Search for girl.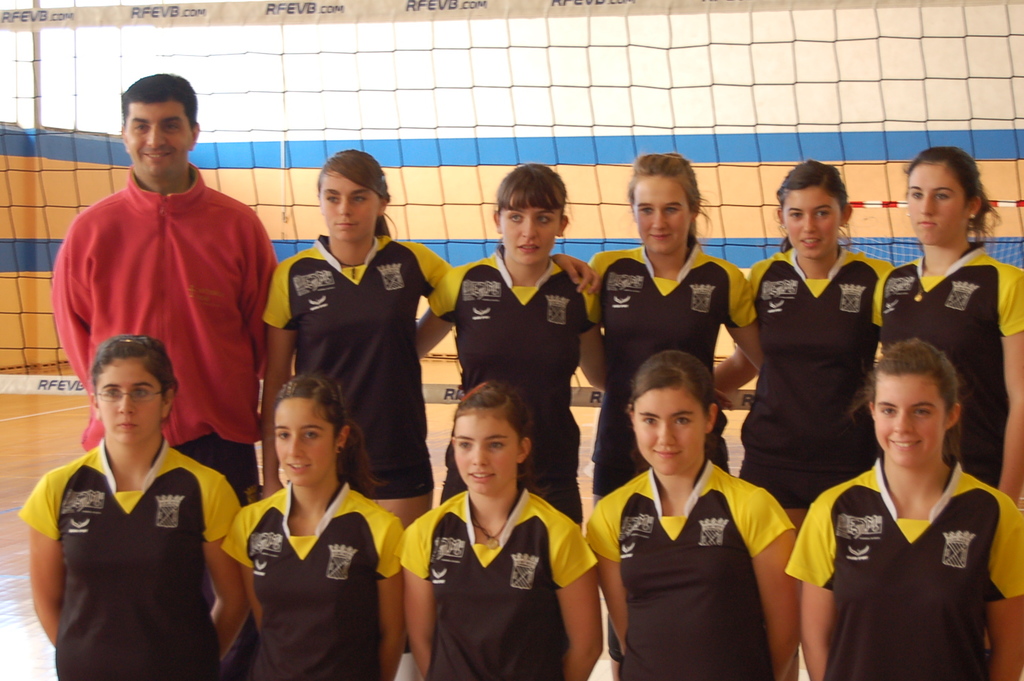
Found at 871 146 1023 507.
